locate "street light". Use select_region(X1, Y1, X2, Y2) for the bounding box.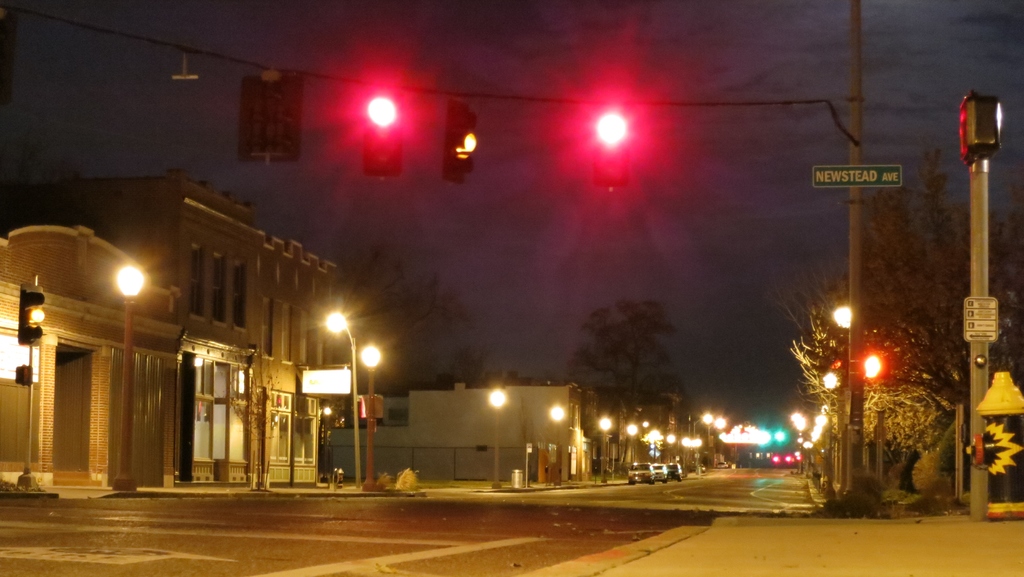
select_region(806, 439, 815, 473).
